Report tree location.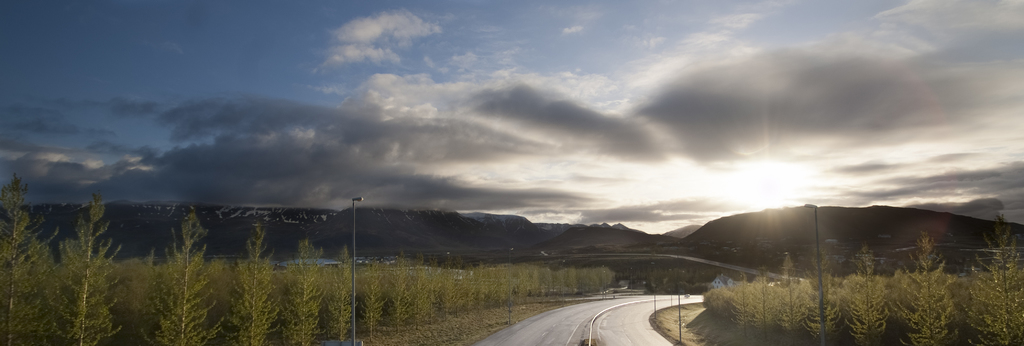
Report: 896, 231, 961, 345.
